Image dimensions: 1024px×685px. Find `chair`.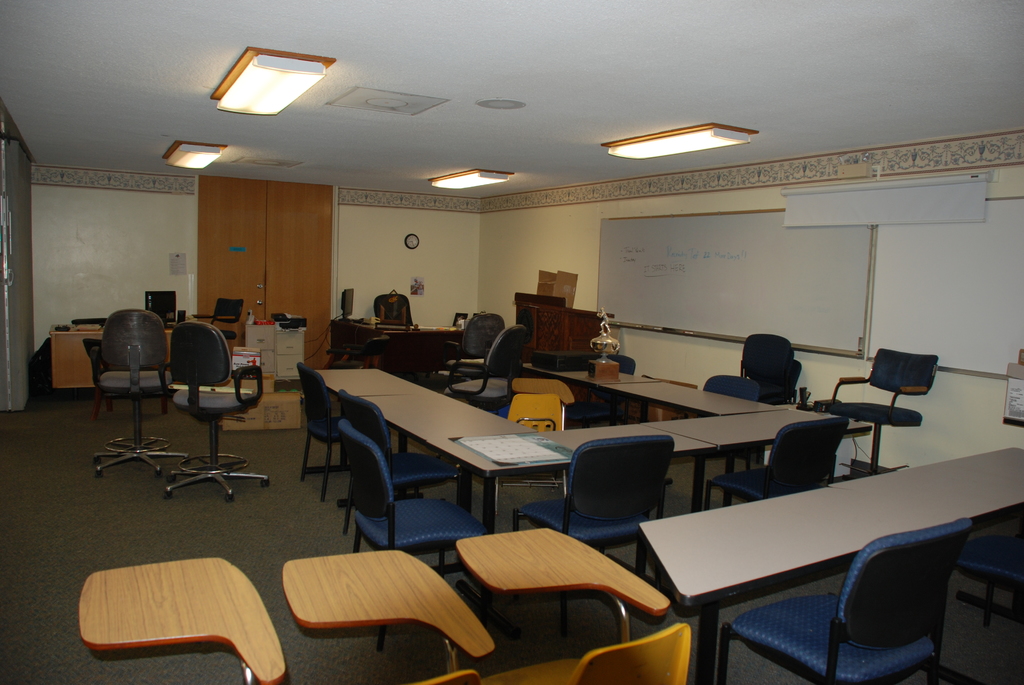
[x1=147, y1=290, x2=178, y2=322].
